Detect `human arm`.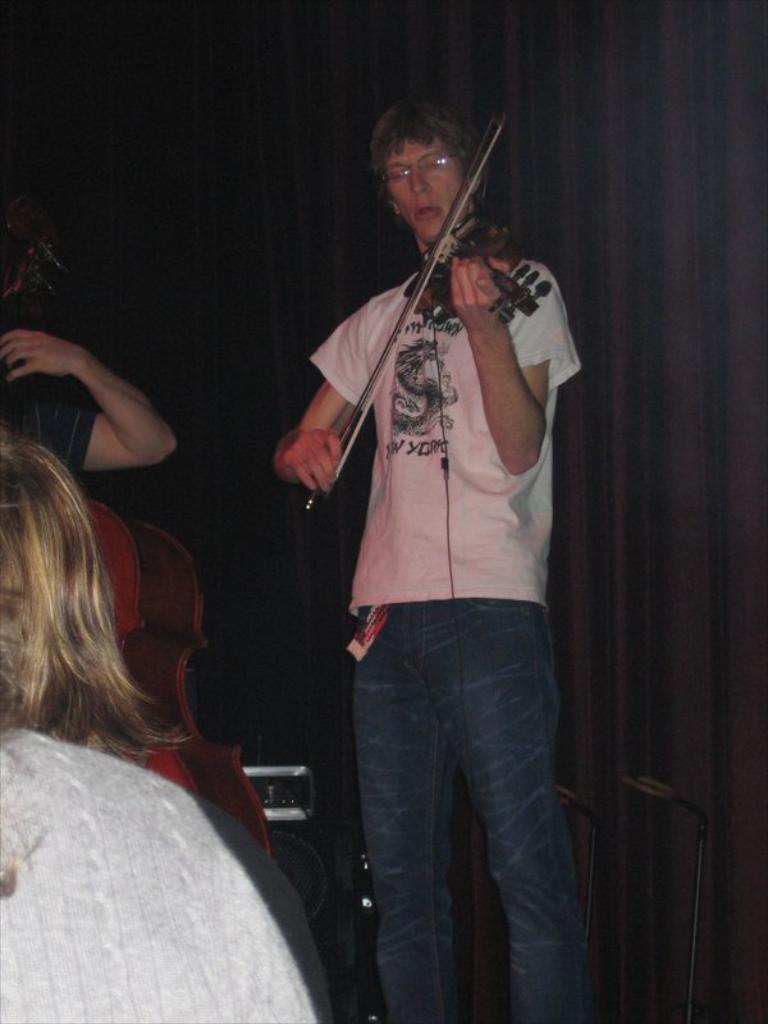
Detected at (27, 317, 184, 494).
